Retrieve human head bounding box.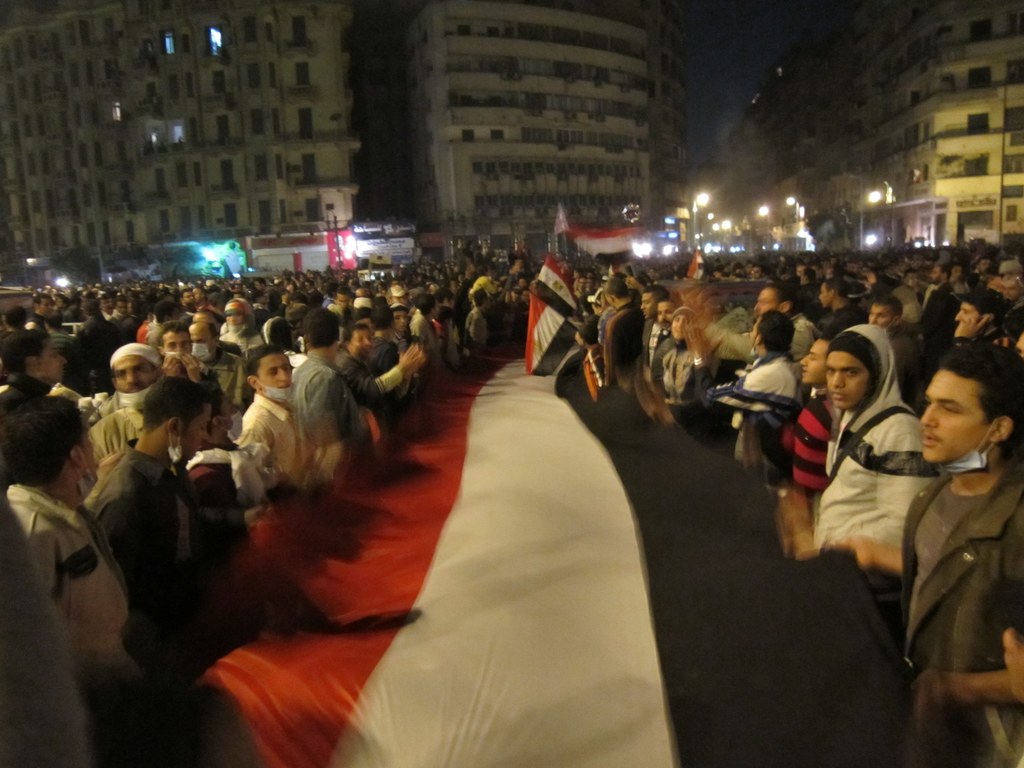
Bounding box: rect(755, 284, 787, 319).
